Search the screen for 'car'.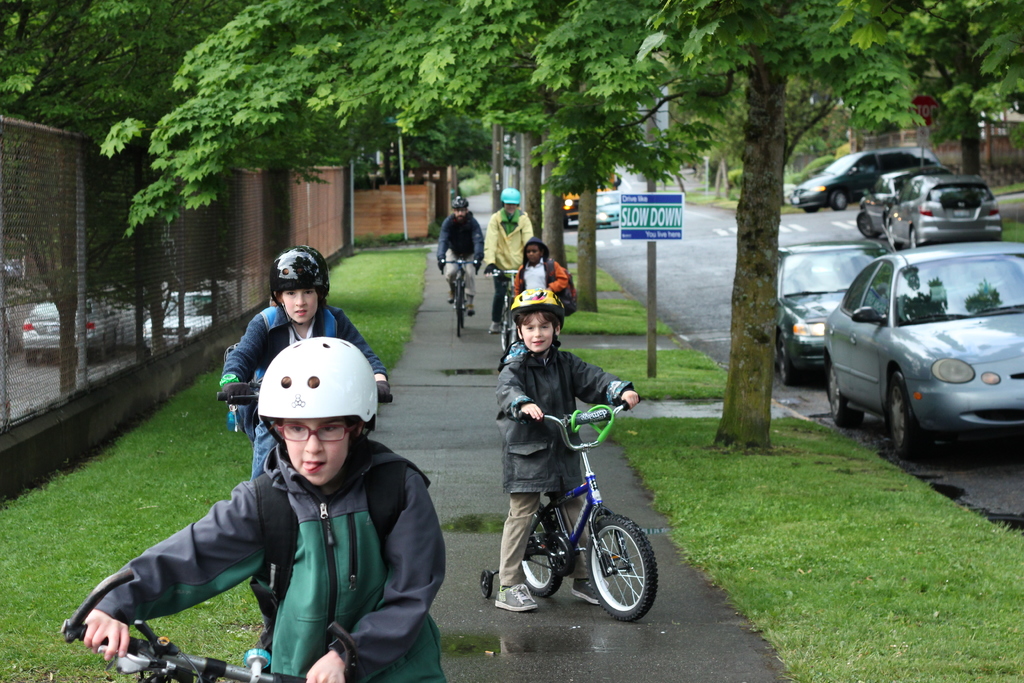
Found at bbox(143, 284, 241, 352).
